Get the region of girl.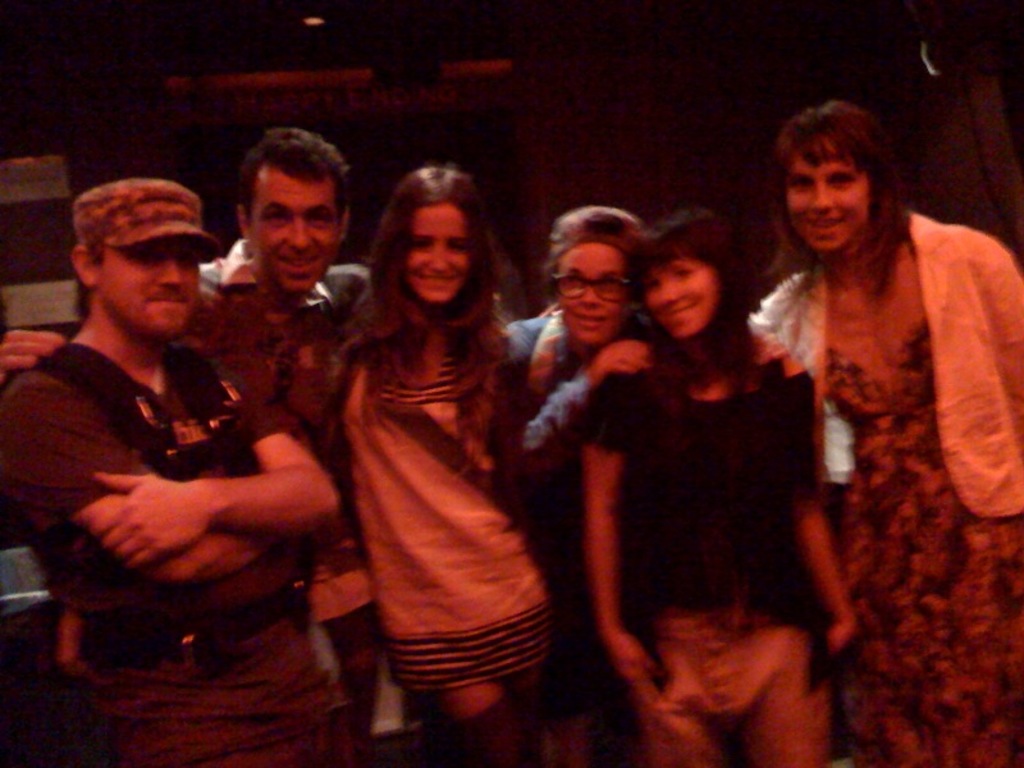
BBox(580, 210, 868, 767).
